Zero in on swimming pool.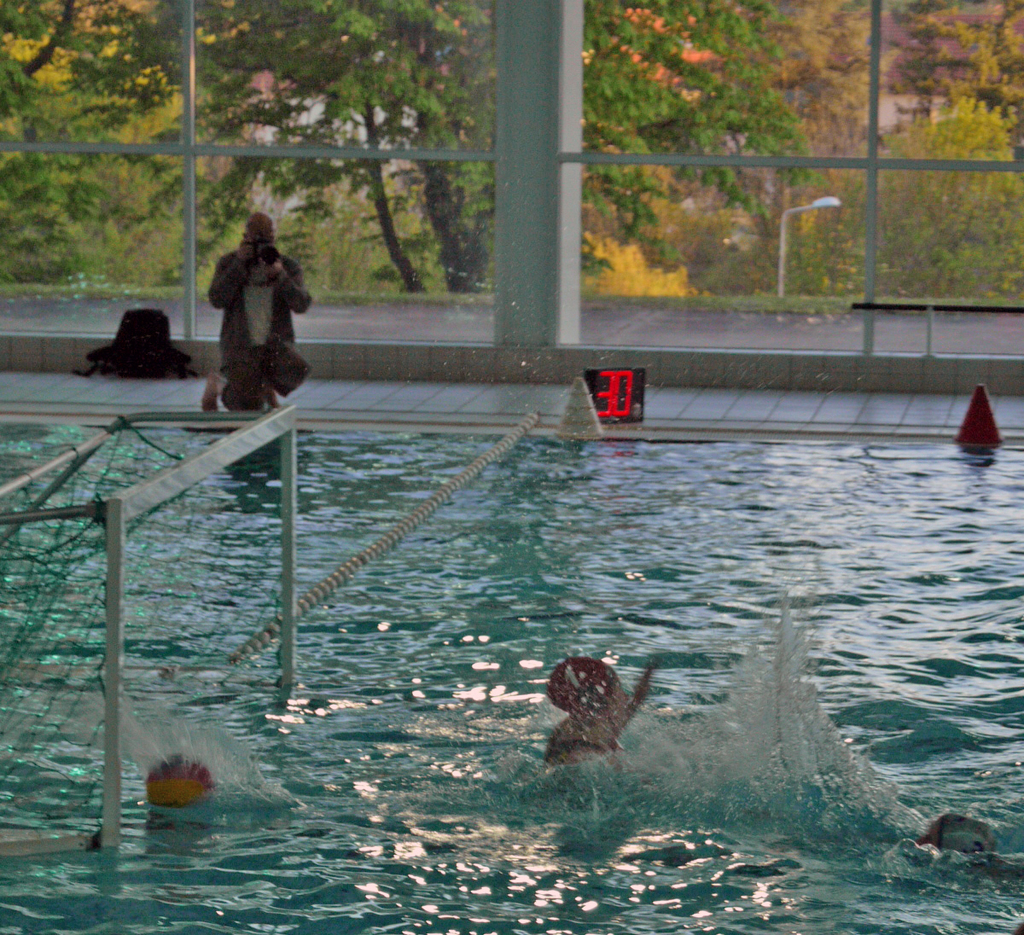
Zeroed in: select_region(31, 338, 1015, 893).
